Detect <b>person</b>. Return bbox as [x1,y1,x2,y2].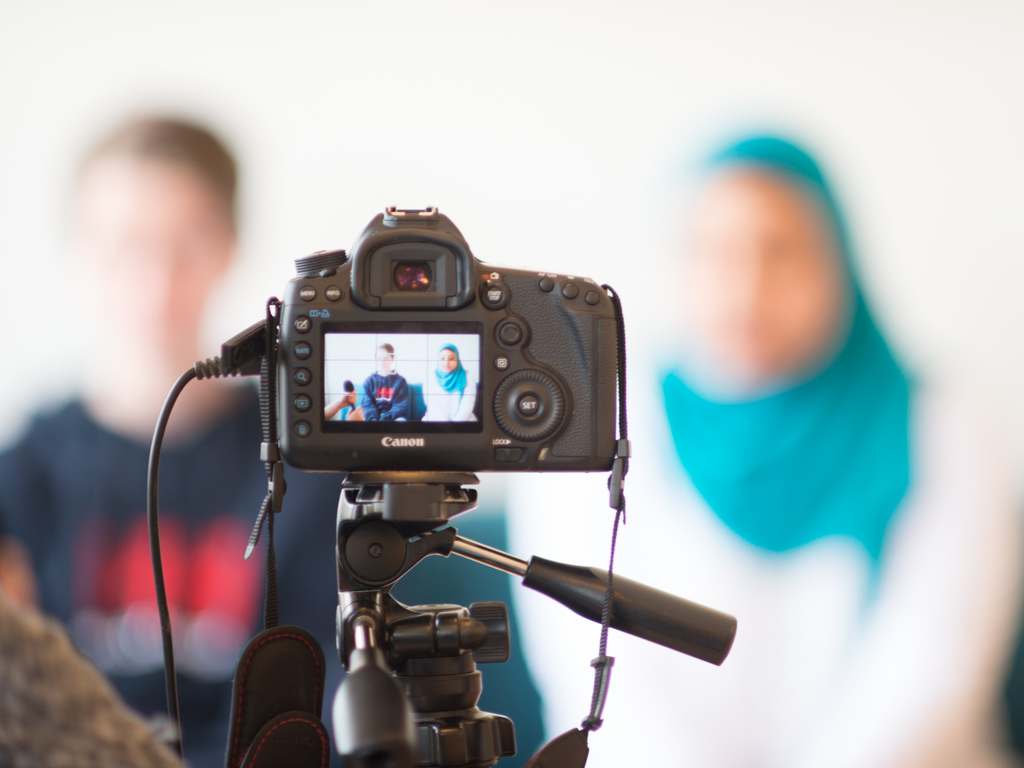
[347,340,424,427].
